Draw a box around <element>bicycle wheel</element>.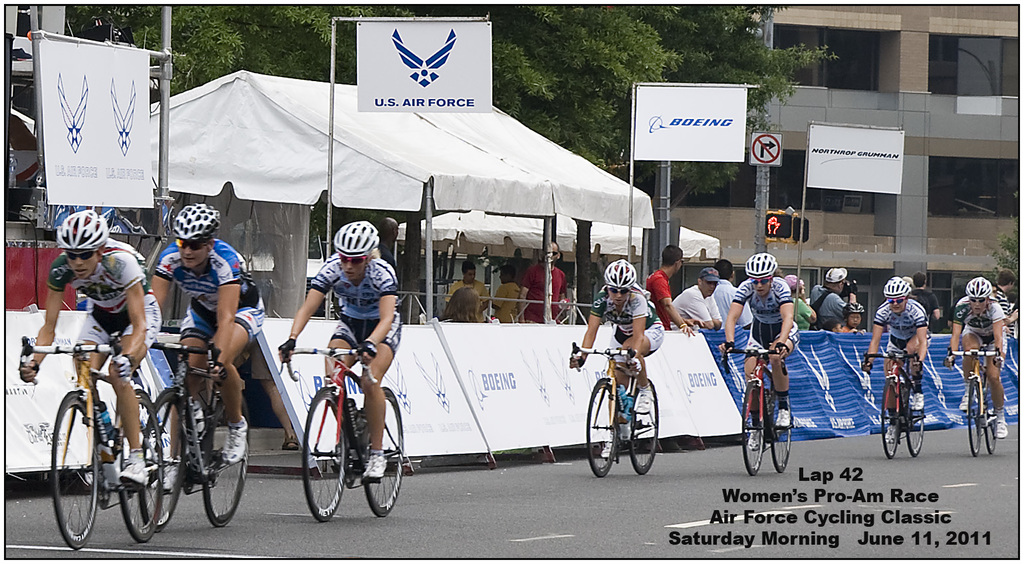
bbox=[769, 391, 795, 475].
